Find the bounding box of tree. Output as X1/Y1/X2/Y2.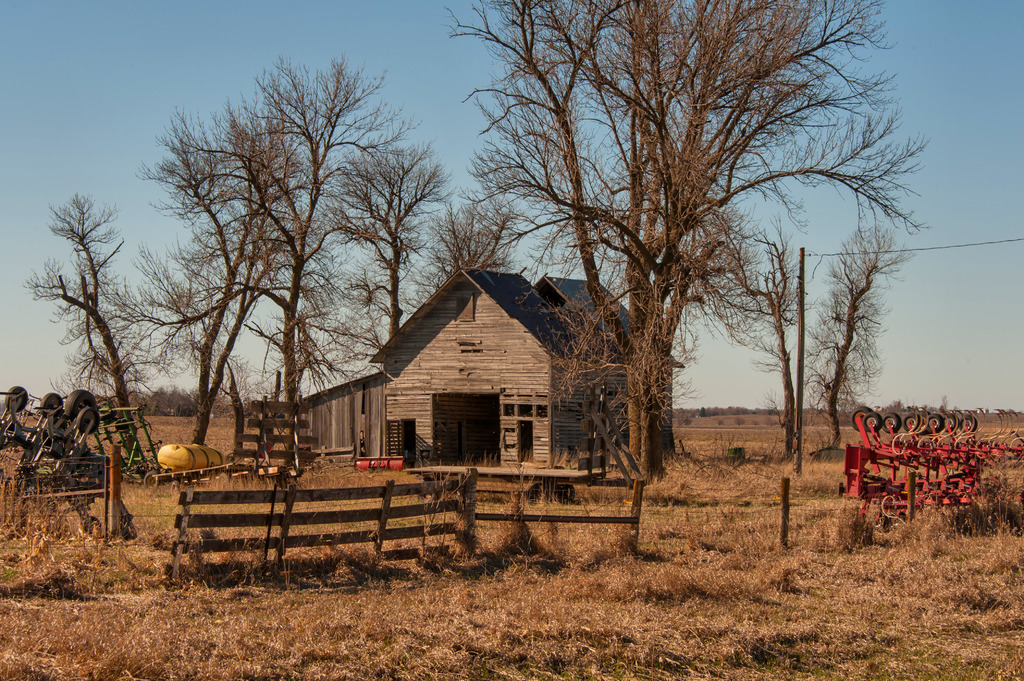
136/111/308/442.
